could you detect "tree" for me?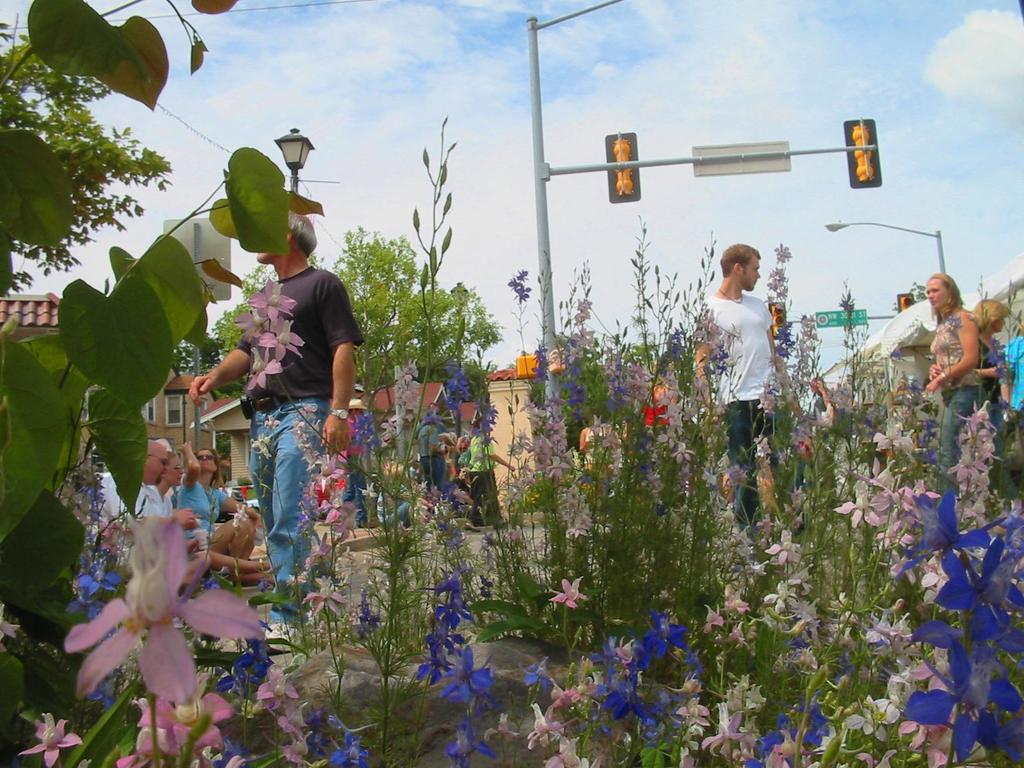
Detection result: select_region(0, 28, 175, 292).
